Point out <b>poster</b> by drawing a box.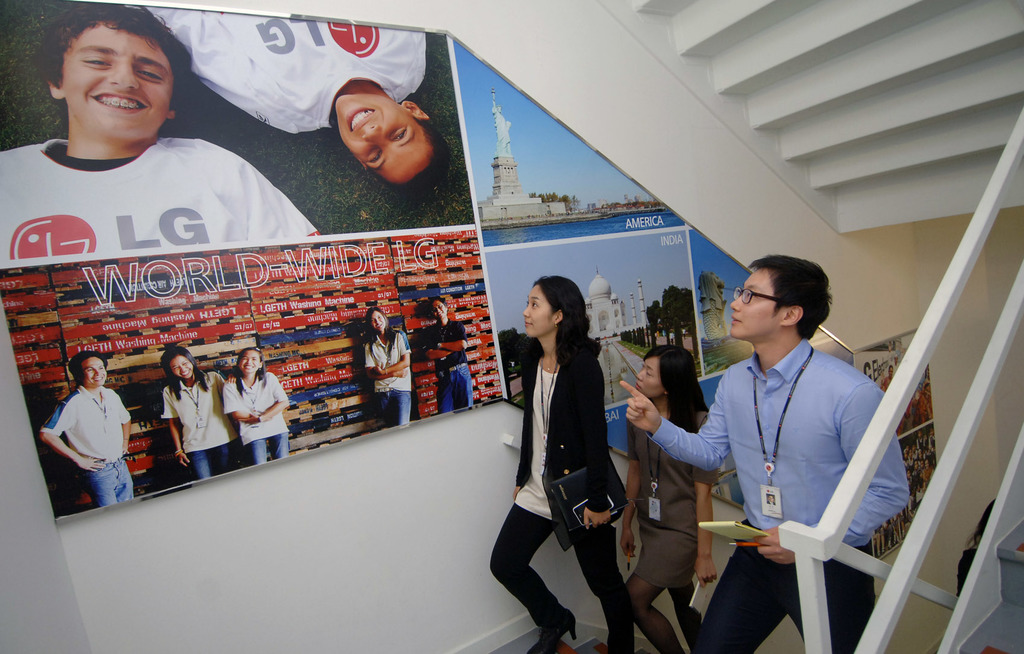
0,0,479,271.
